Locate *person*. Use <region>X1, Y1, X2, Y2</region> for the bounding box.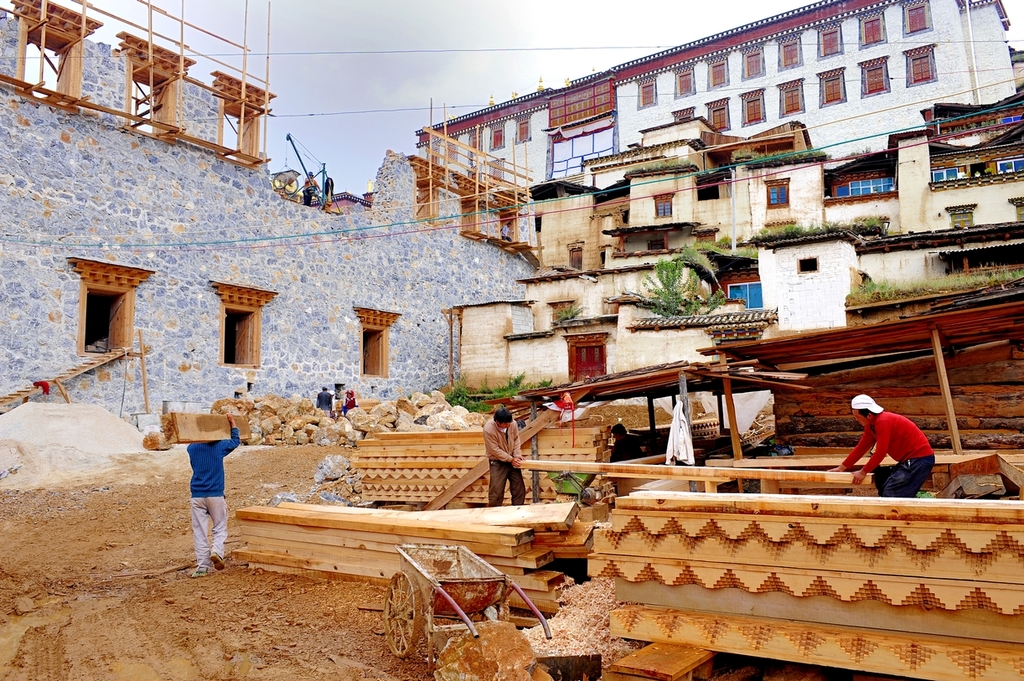
<region>301, 173, 322, 204</region>.
